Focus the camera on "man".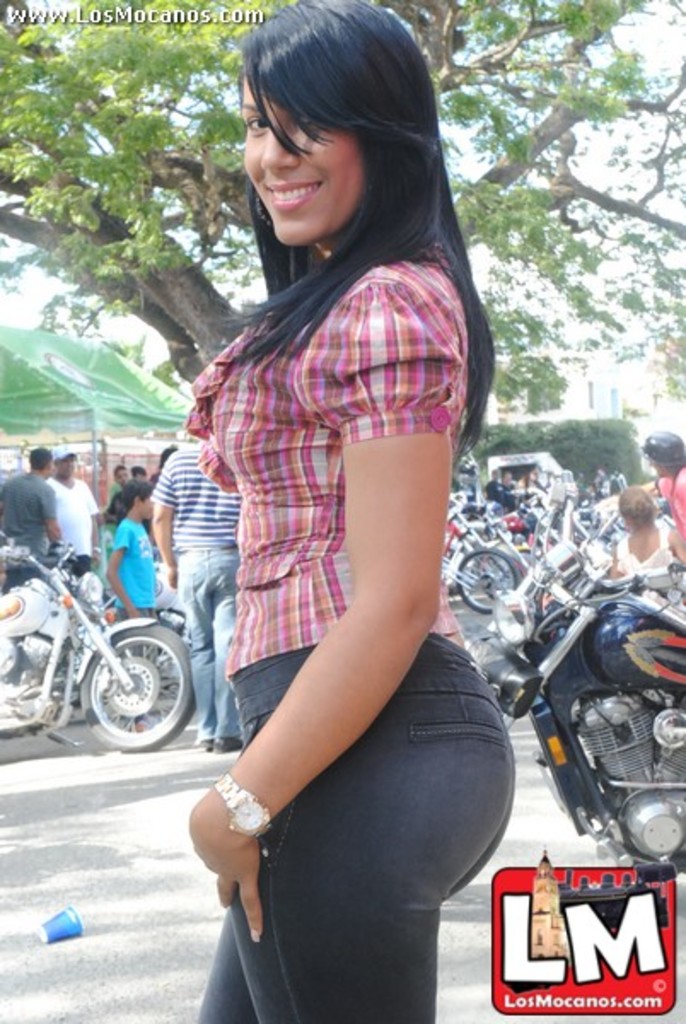
Focus region: crop(145, 437, 241, 753).
